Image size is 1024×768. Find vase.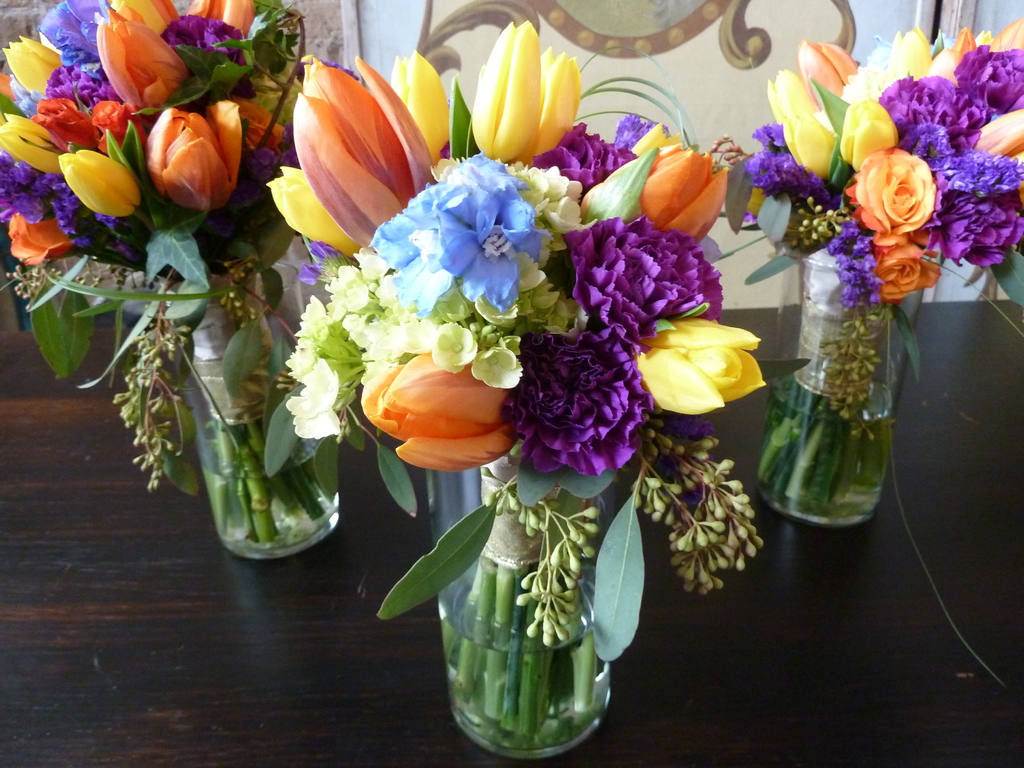
{"x1": 177, "y1": 264, "x2": 342, "y2": 561}.
